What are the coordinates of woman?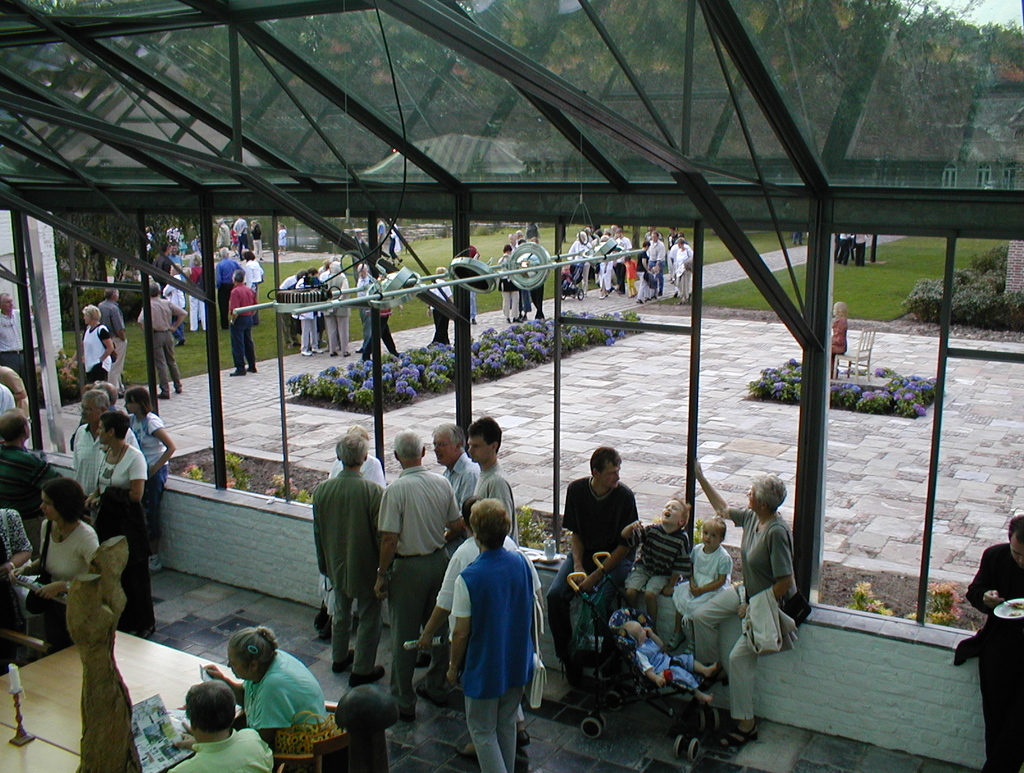
select_region(123, 379, 179, 569).
